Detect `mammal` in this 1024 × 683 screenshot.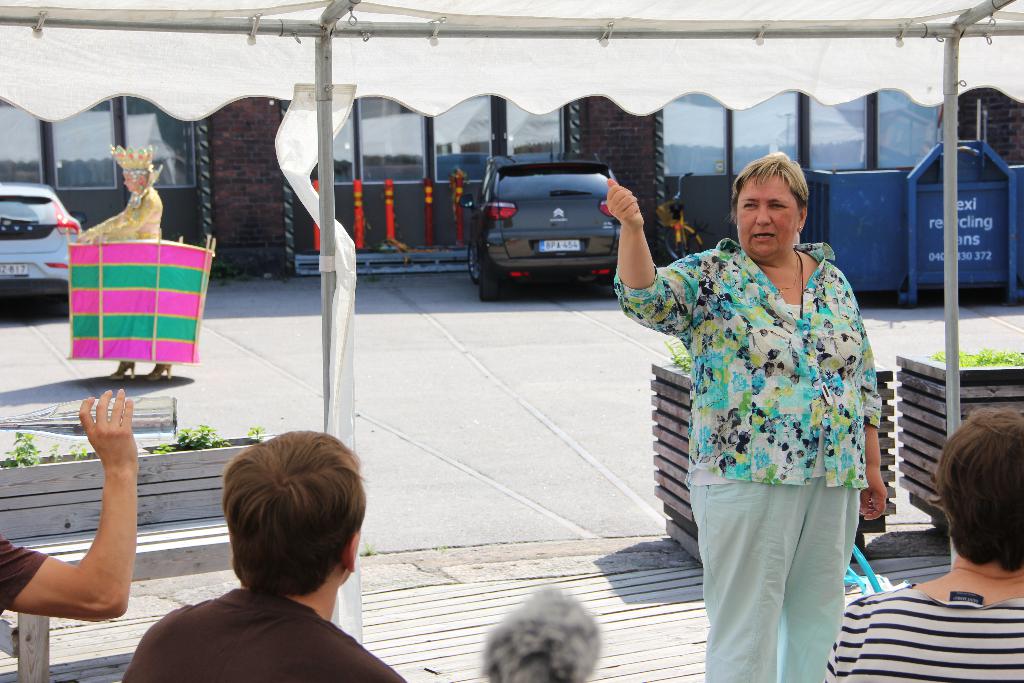
Detection: 607 155 887 682.
